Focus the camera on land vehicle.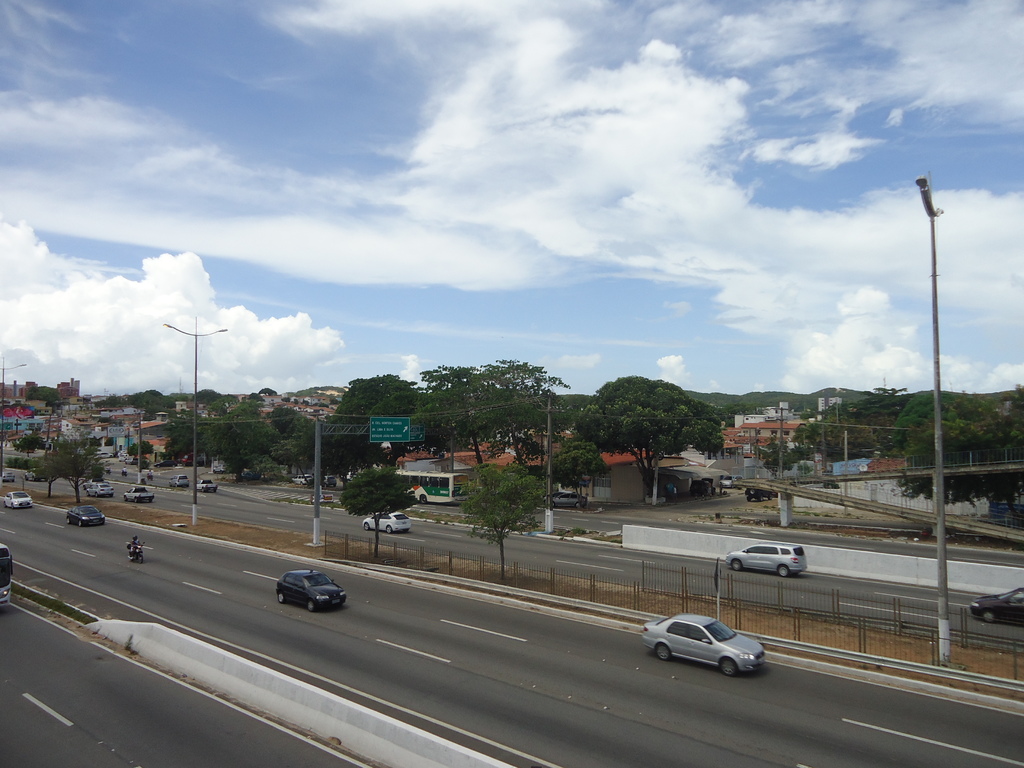
Focus region: (93, 450, 114, 462).
